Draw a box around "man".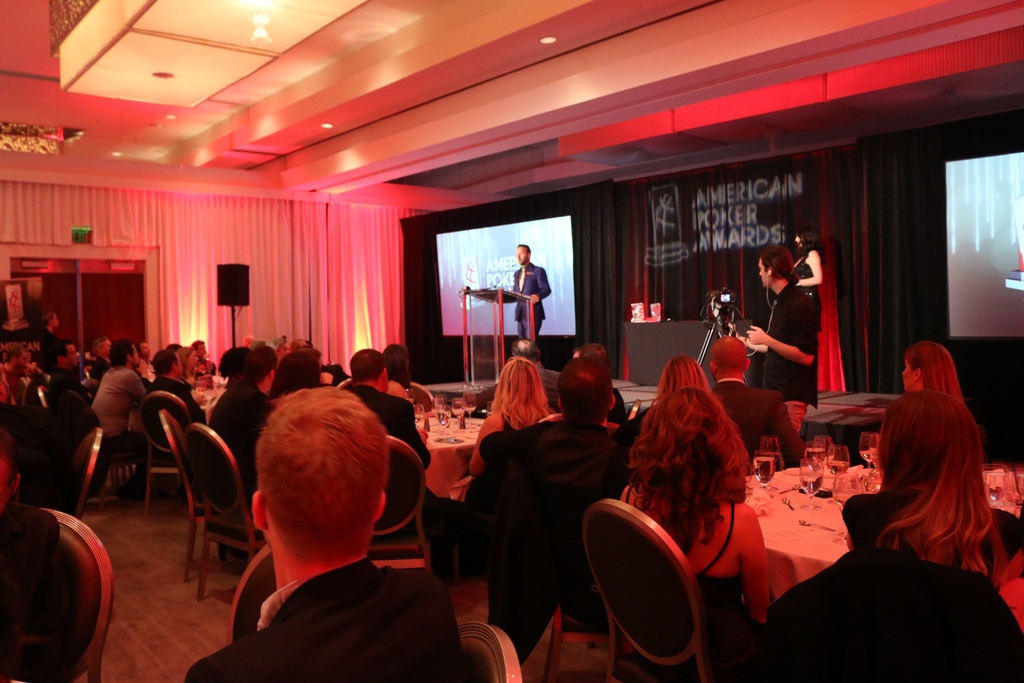
x1=476, y1=358, x2=629, y2=613.
